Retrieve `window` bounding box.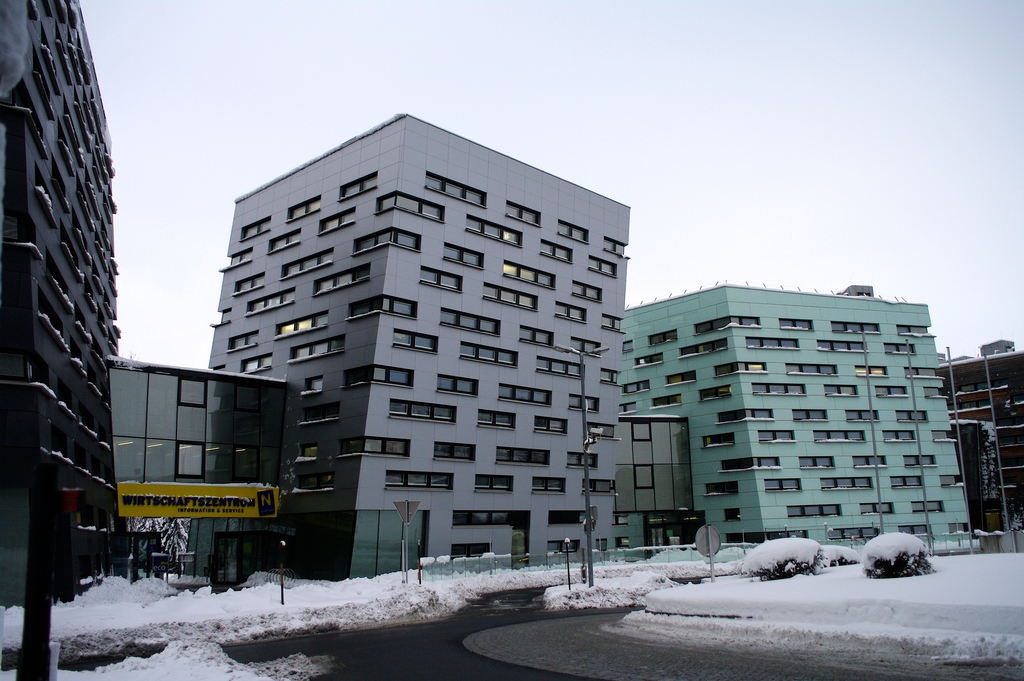
Bounding box: 701,480,736,496.
